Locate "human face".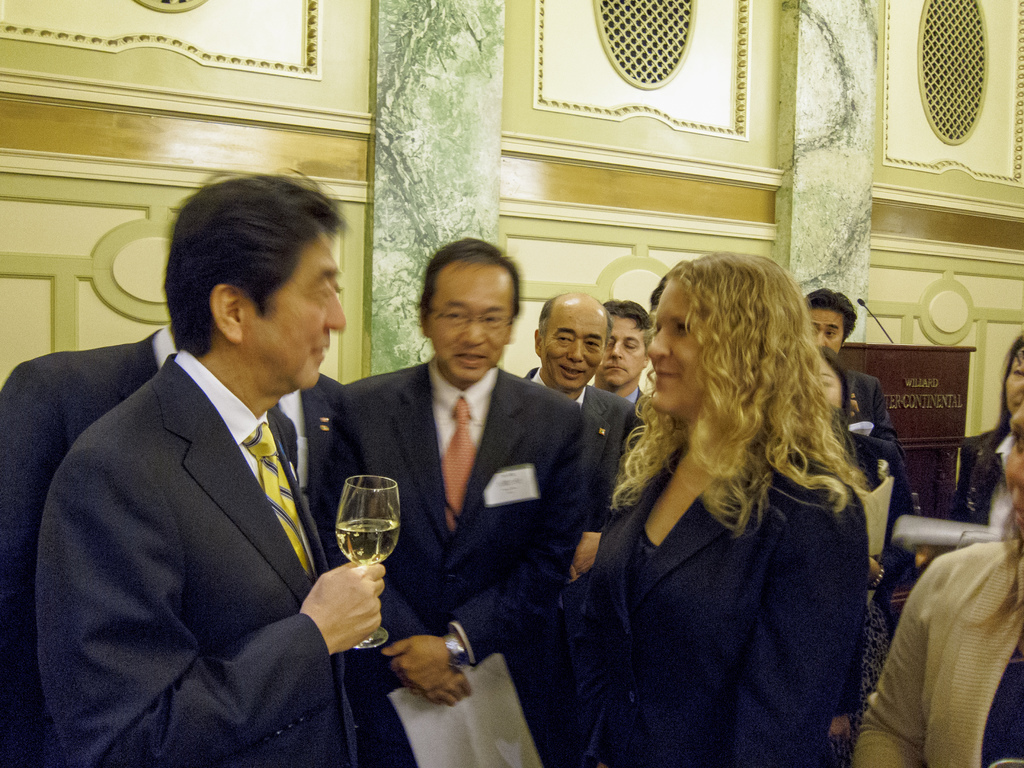
Bounding box: (810,311,843,353).
